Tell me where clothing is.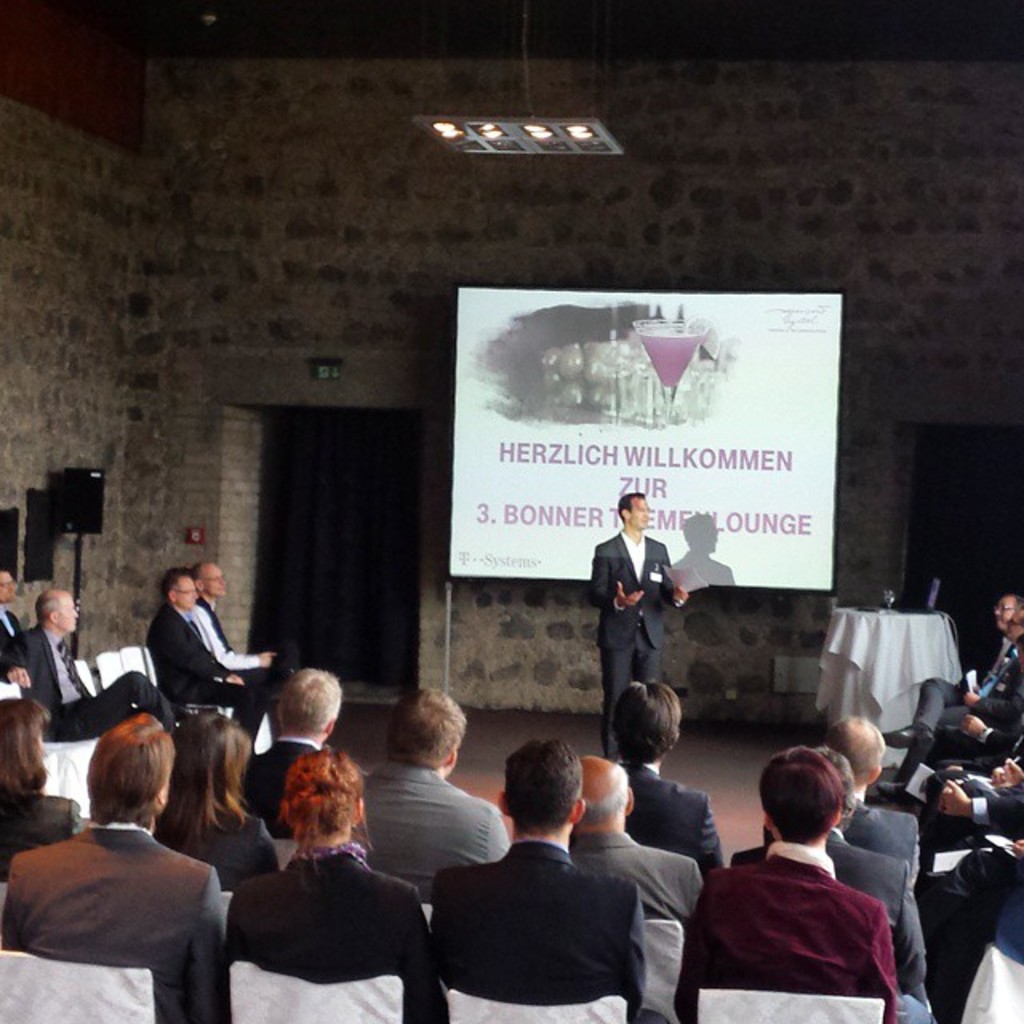
clothing is at box=[187, 590, 285, 686].
